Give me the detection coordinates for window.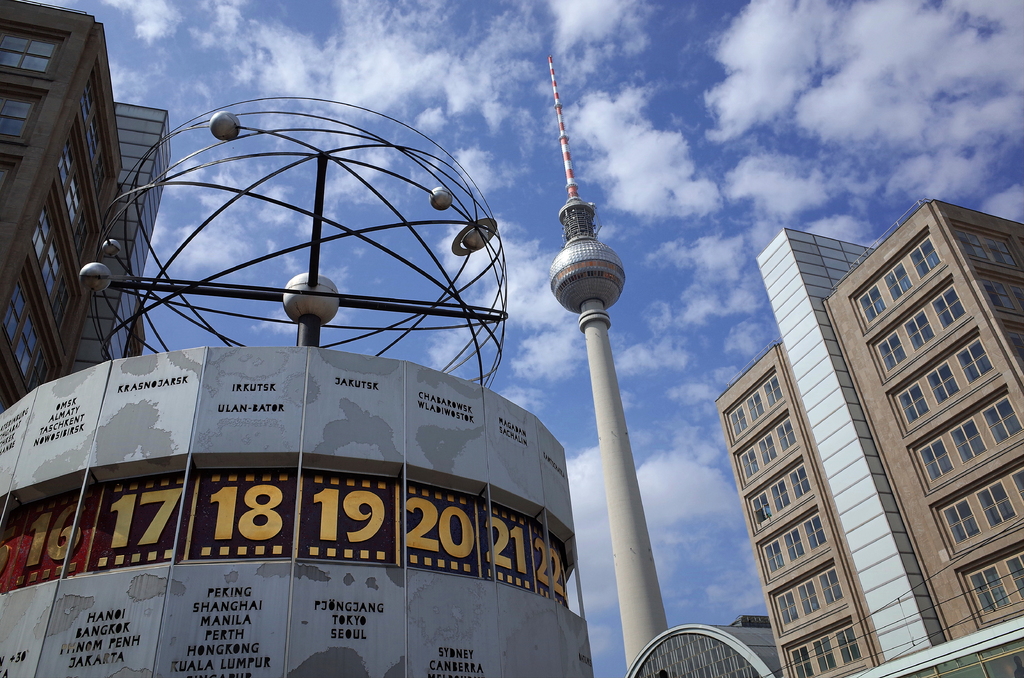
bbox=(1005, 465, 1023, 501).
